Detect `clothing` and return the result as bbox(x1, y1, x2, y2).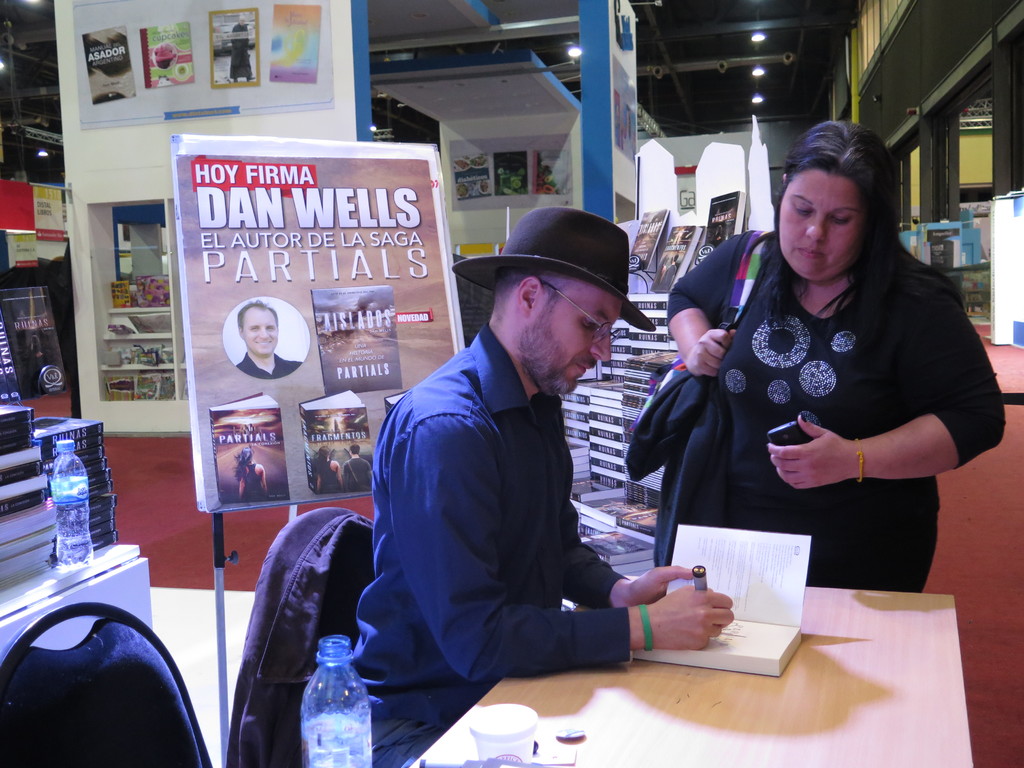
bbox(341, 316, 625, 767).
